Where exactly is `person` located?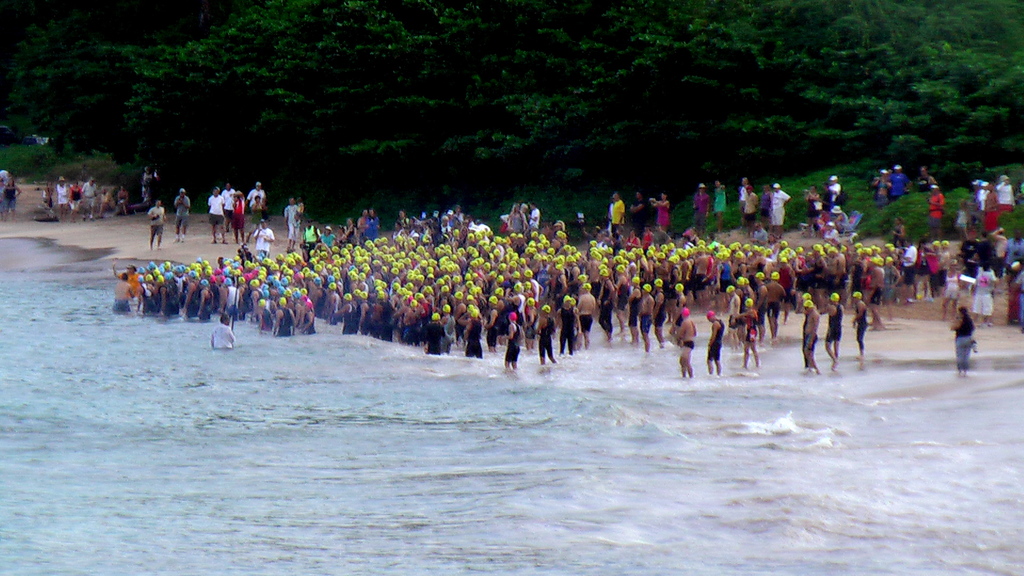
Its bounding box is box=[282, 195, 299, 254].
